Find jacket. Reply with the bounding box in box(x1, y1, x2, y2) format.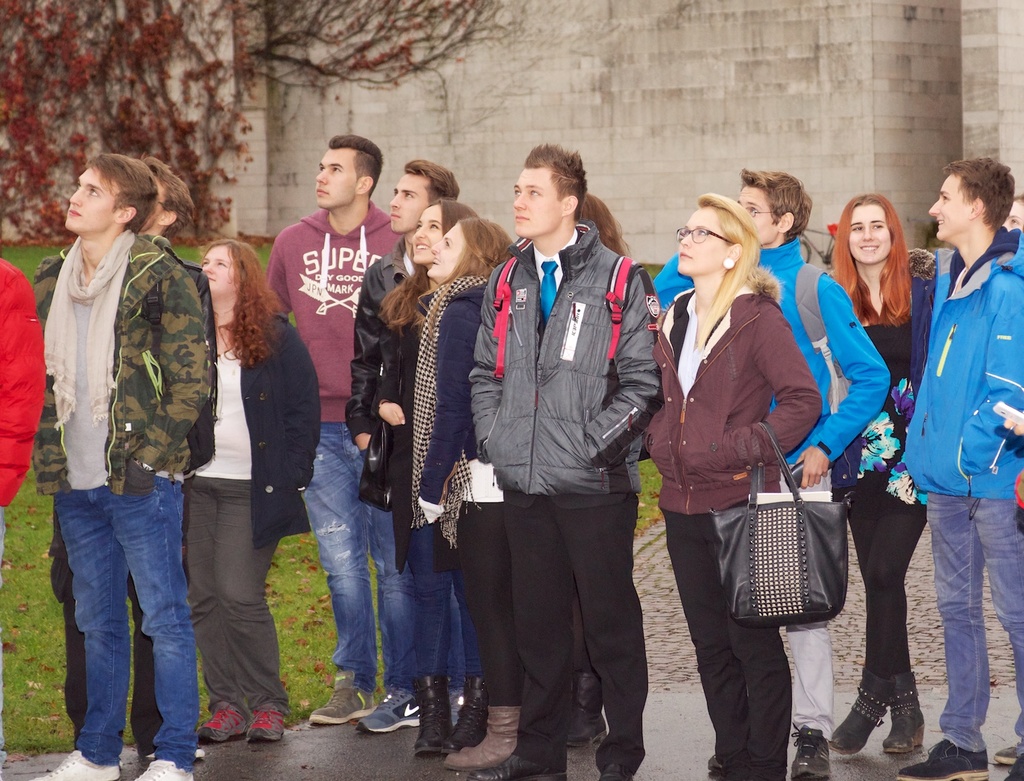
box(904, 246, 932, 400).
